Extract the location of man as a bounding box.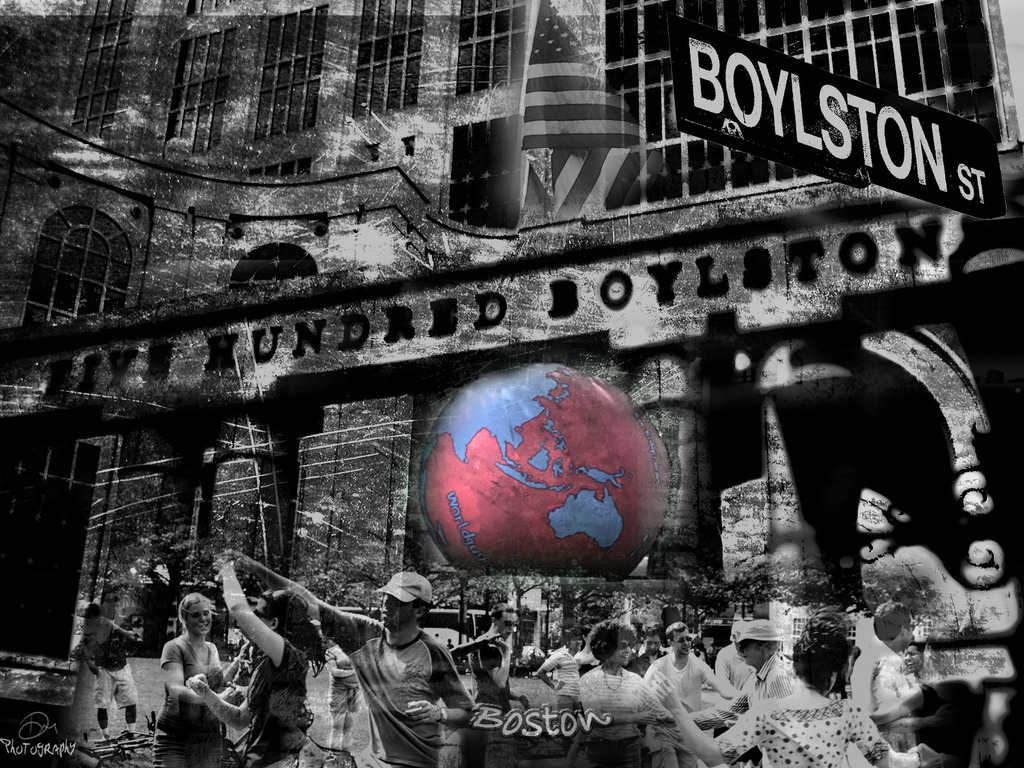
BBox(468, 608, 532, 733).
